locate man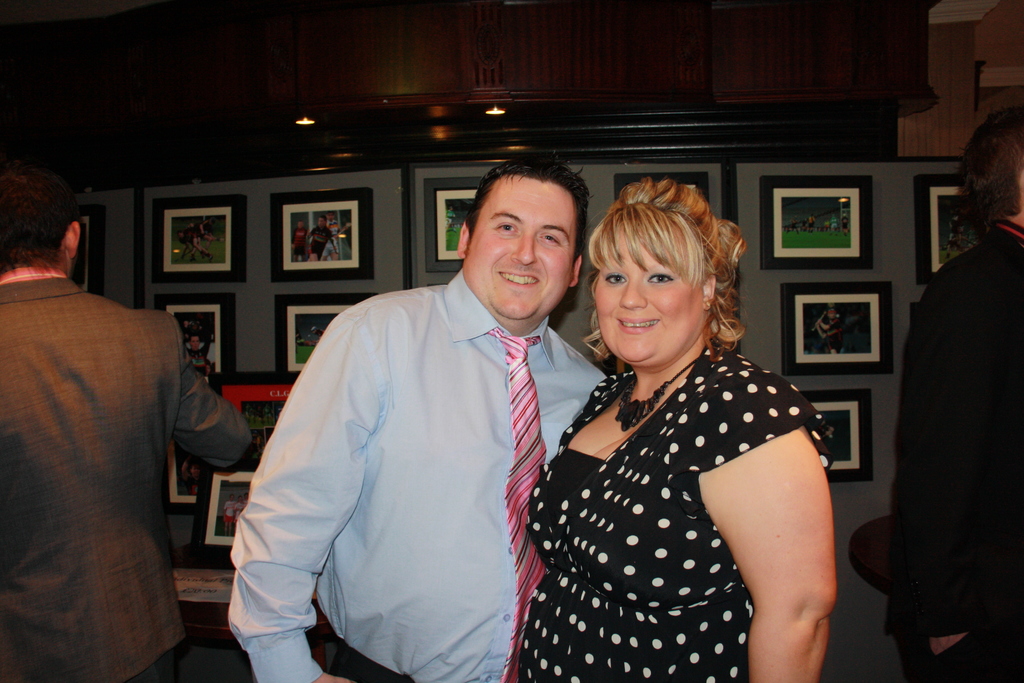
<box>180,321,209,376</box>
